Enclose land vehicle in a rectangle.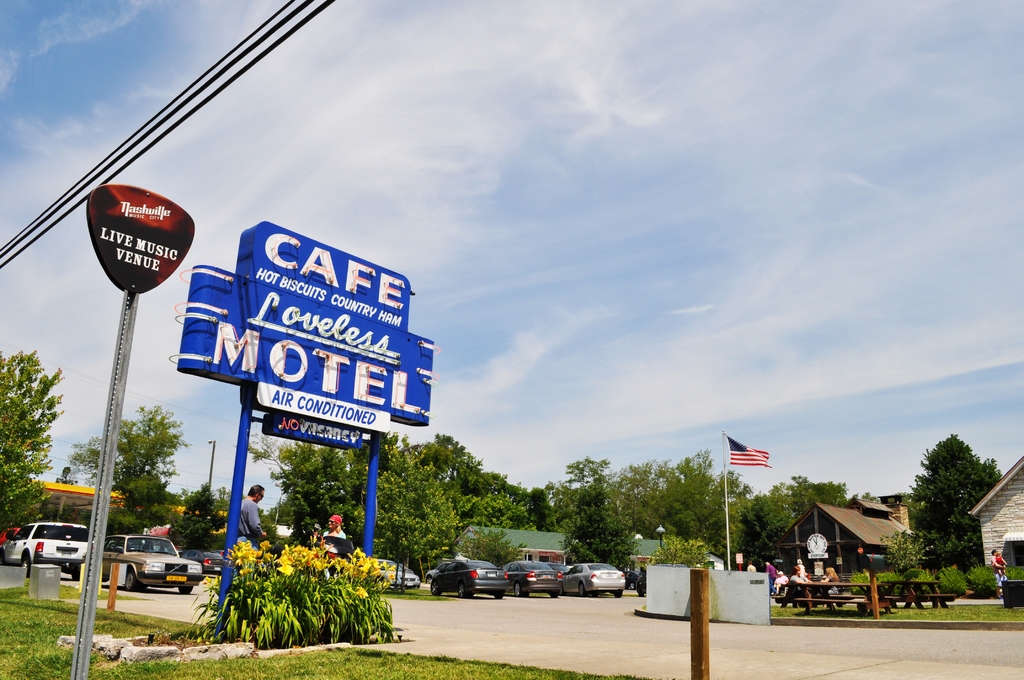
locate(564, 562, 625, 595).
